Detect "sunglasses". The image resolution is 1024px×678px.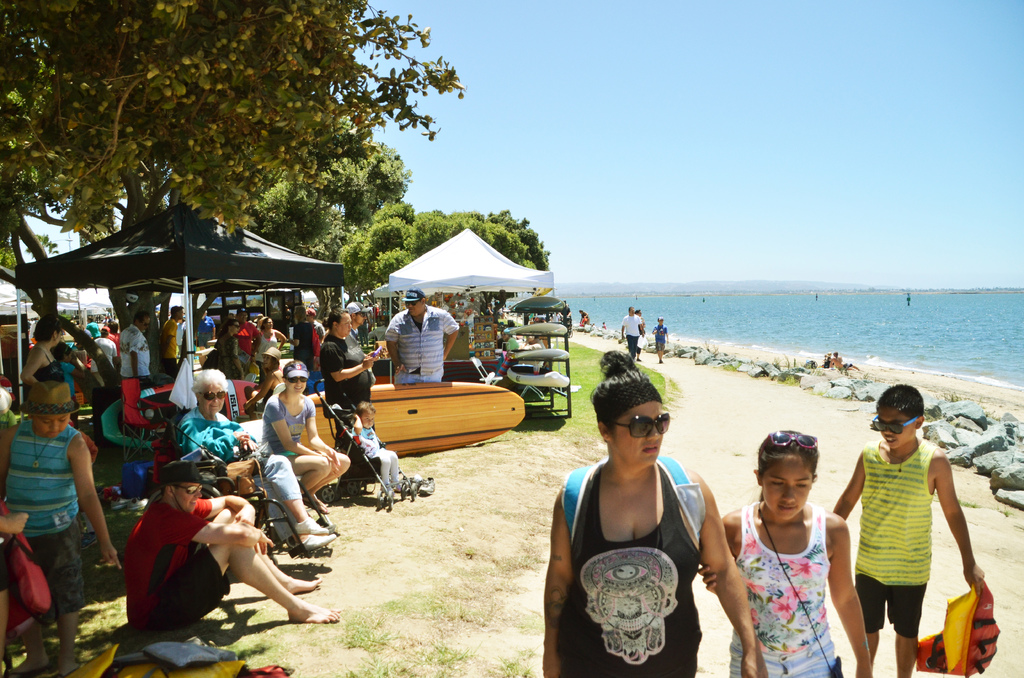
(358, 311, 365, 315).
